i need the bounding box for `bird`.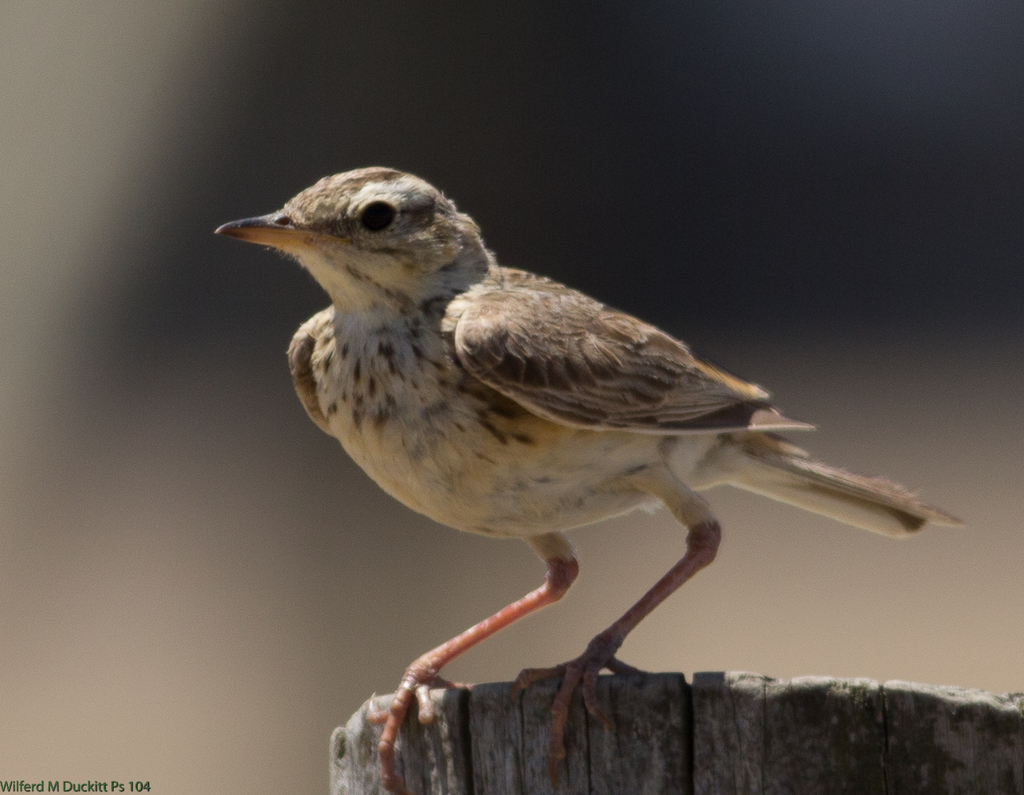
Here it is: left=211, top=163, right=946, bottom=718.
